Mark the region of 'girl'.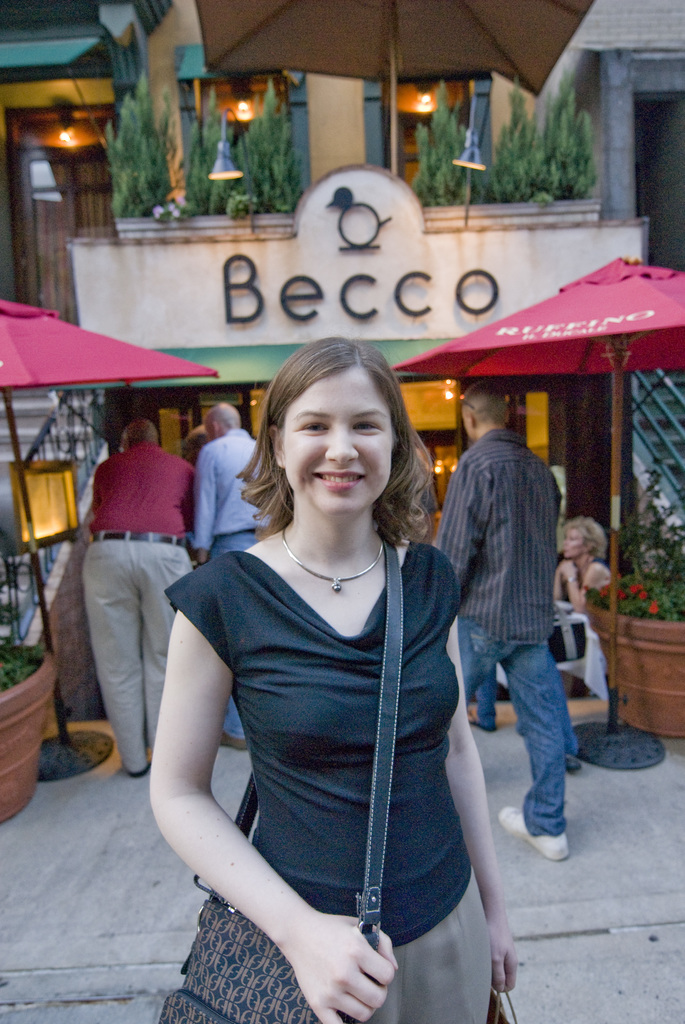
Region: [x1=145, y1=344, x2=519, y2=1023].
